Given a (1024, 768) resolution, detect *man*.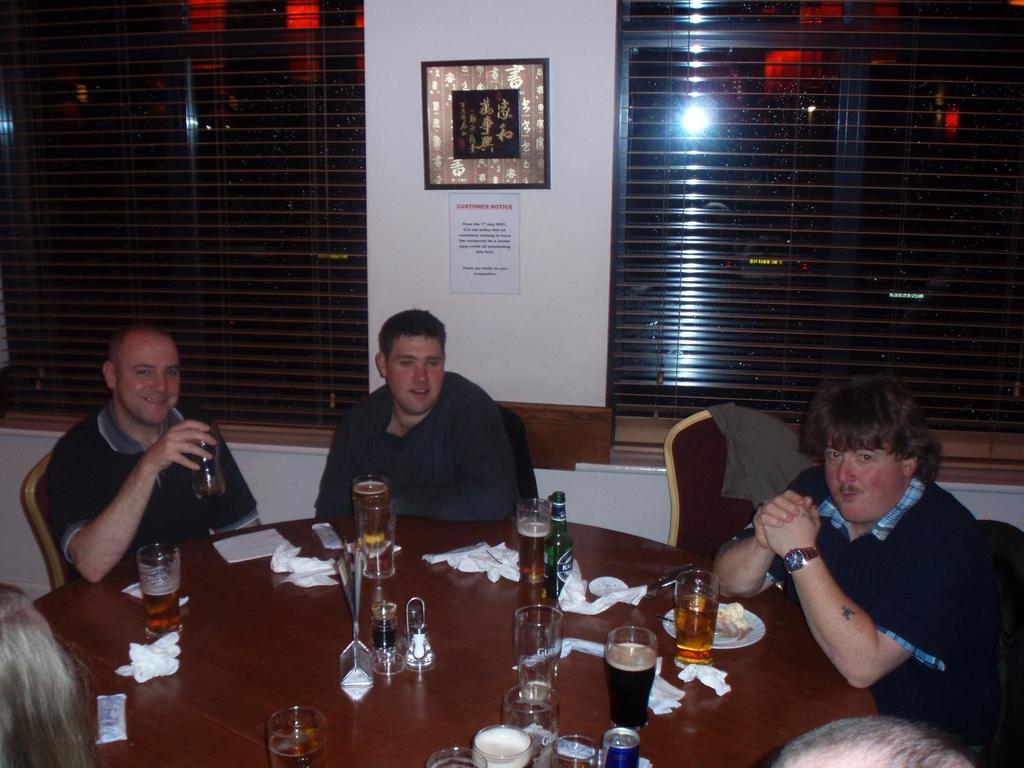
x1=312 y1=306 x2=518 y2=520.
